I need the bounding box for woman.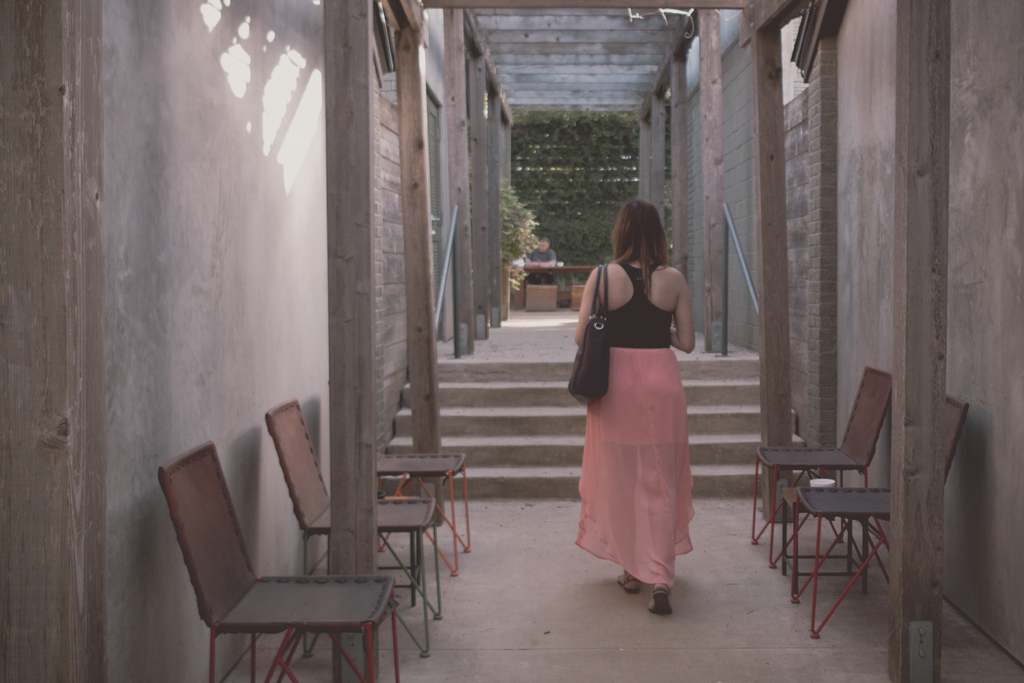
Here it is: box=[573, 190, 689, 621].
